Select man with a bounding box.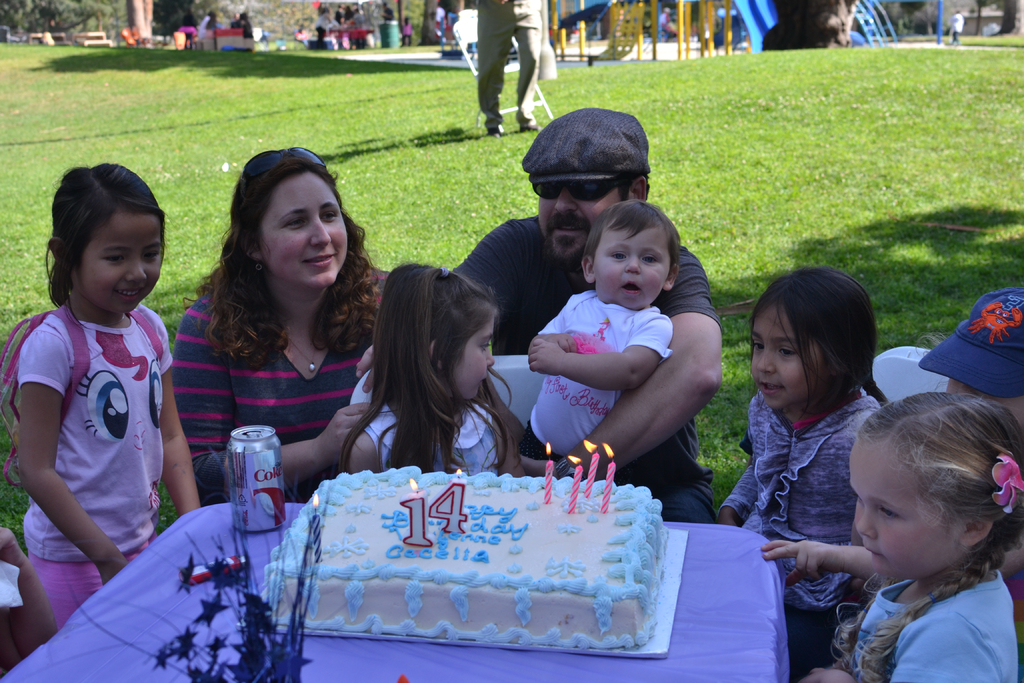
left=447, top=102, right=717, bottom=520.
